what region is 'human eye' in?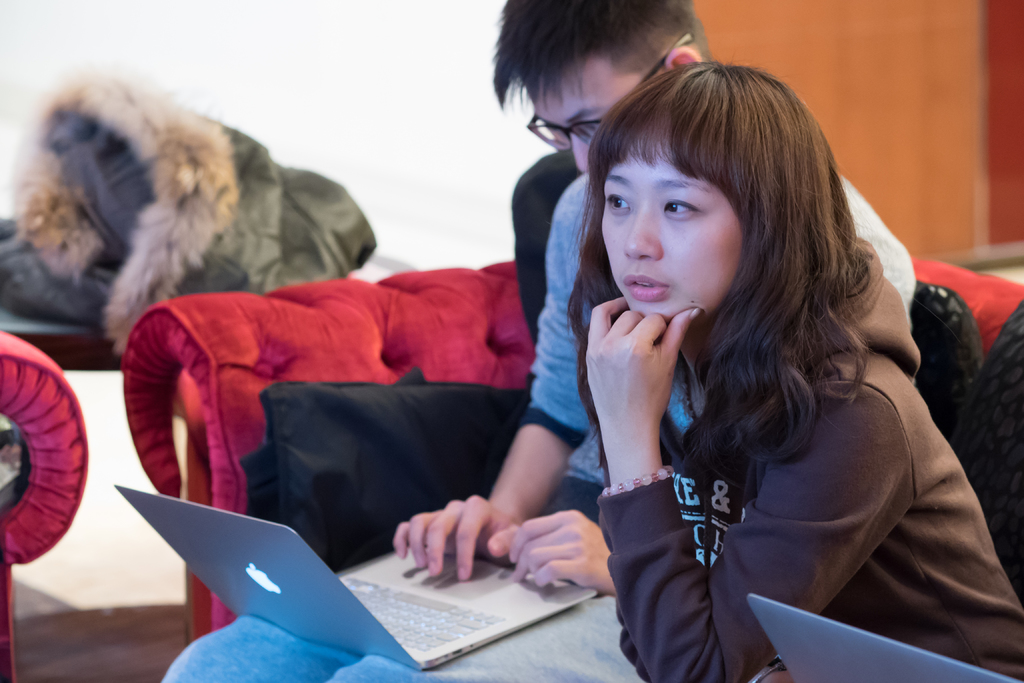
select_region(605, 191, 634, 213).
